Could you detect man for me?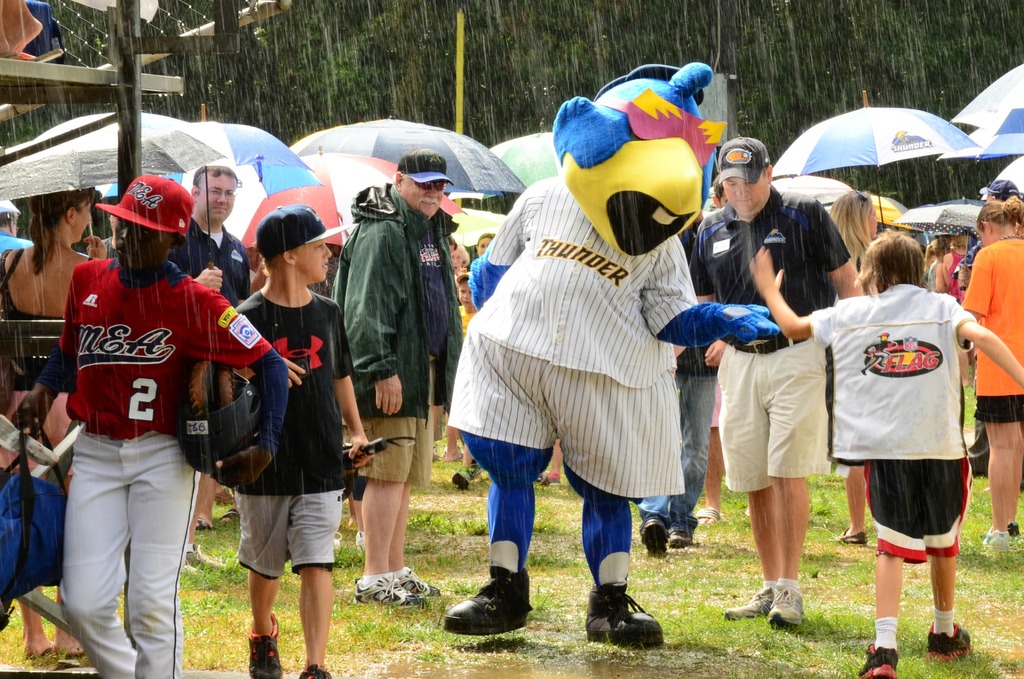
Detection result: detection(176, 158, 257, 569).
